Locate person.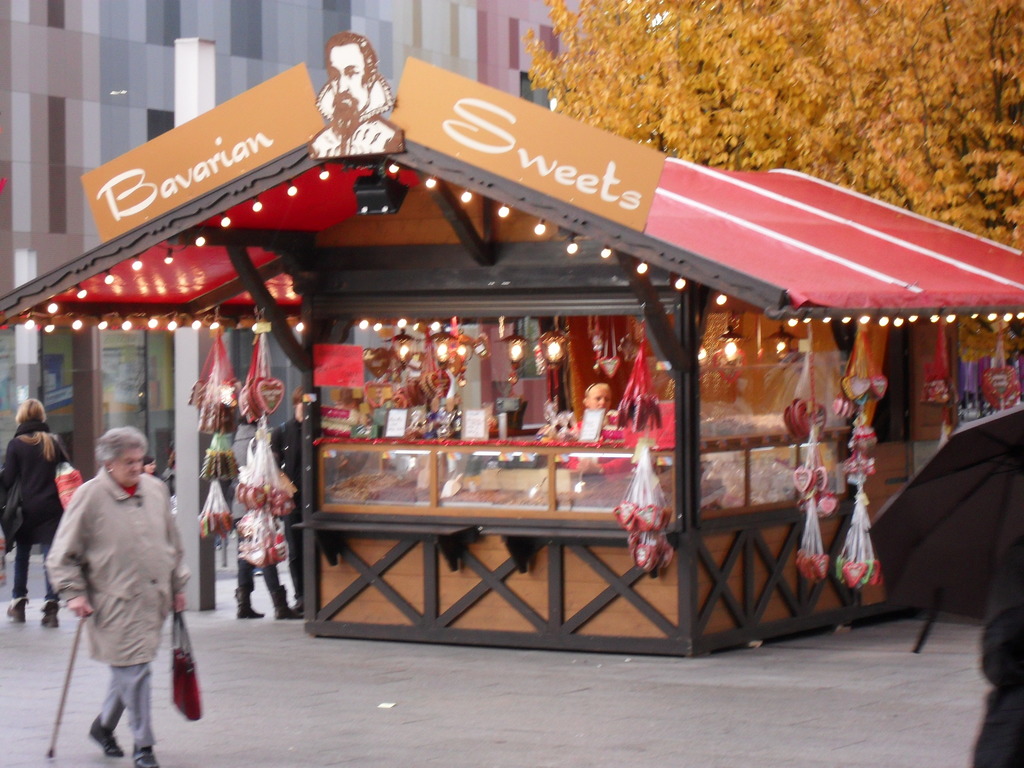
Bounding box: l=265, t=379, r=298, b=610.
